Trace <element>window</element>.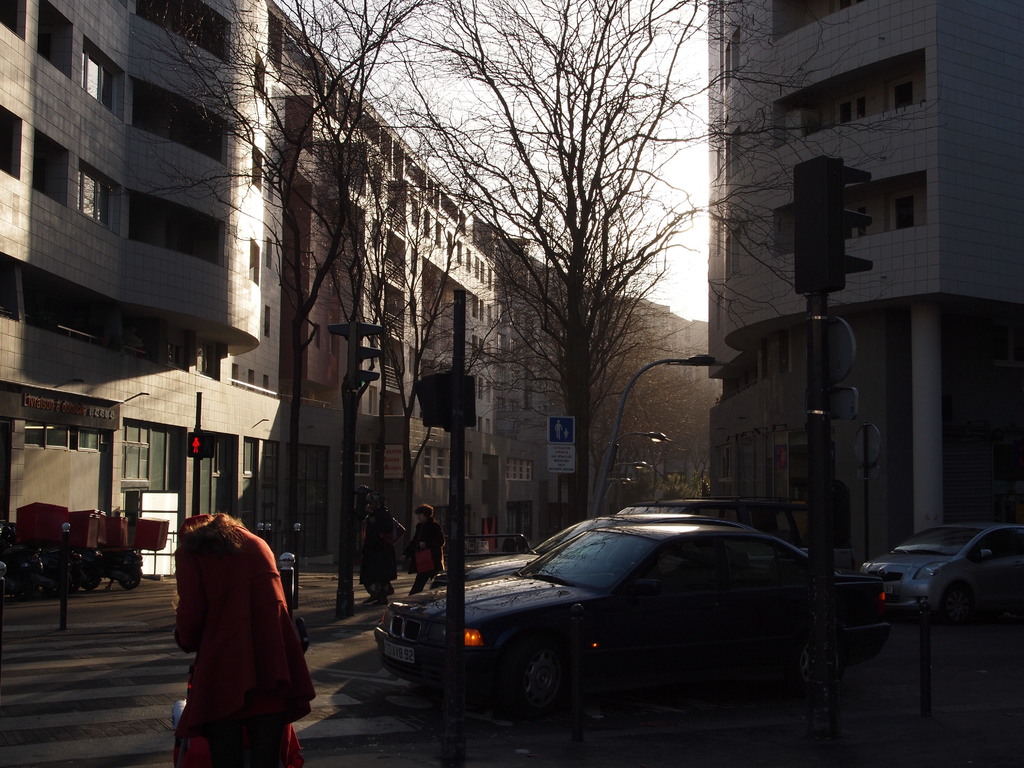
Traced to bbox=(0, 252, 19, 323).
